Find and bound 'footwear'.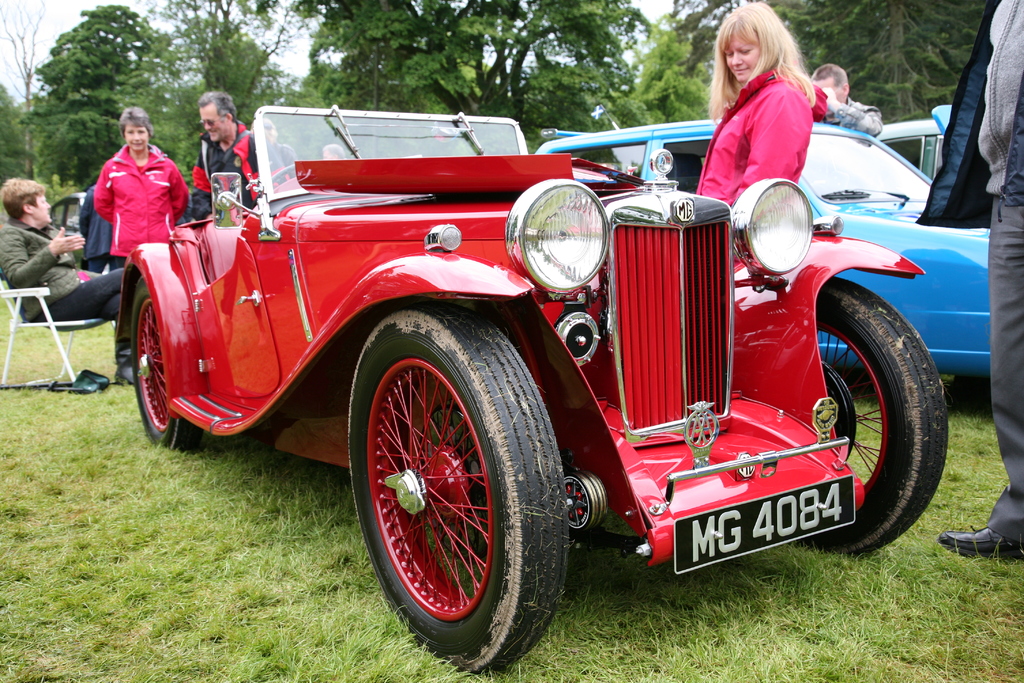
Bound: 954 514 1021 576.
